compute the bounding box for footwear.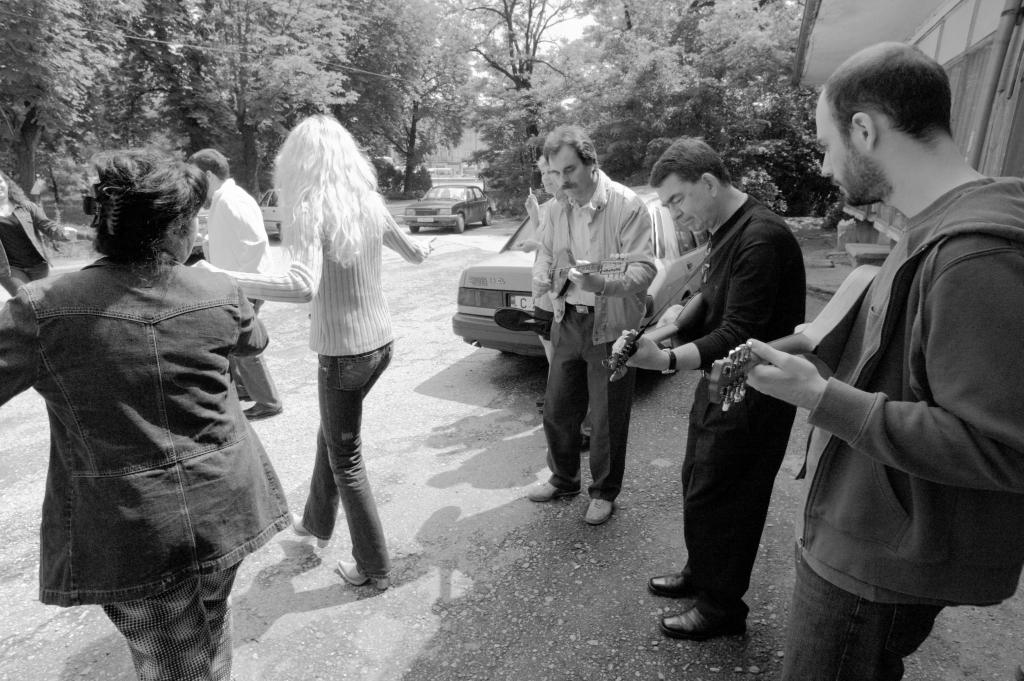
<box>529,481,584,499</box>.
